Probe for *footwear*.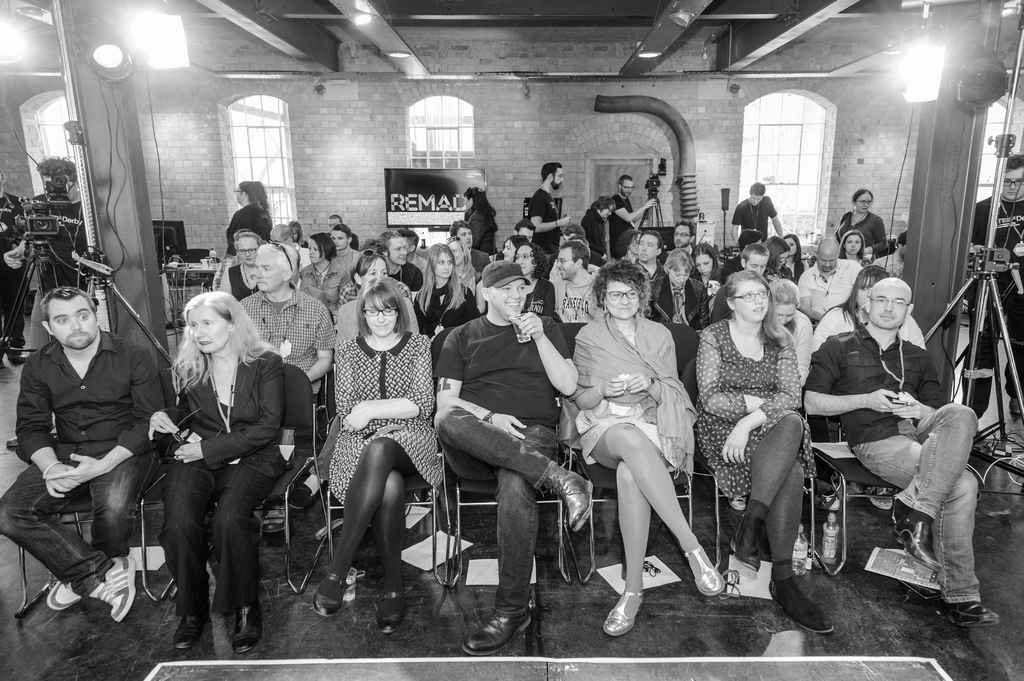
Probe result: box(230, 607, 263, 652).
